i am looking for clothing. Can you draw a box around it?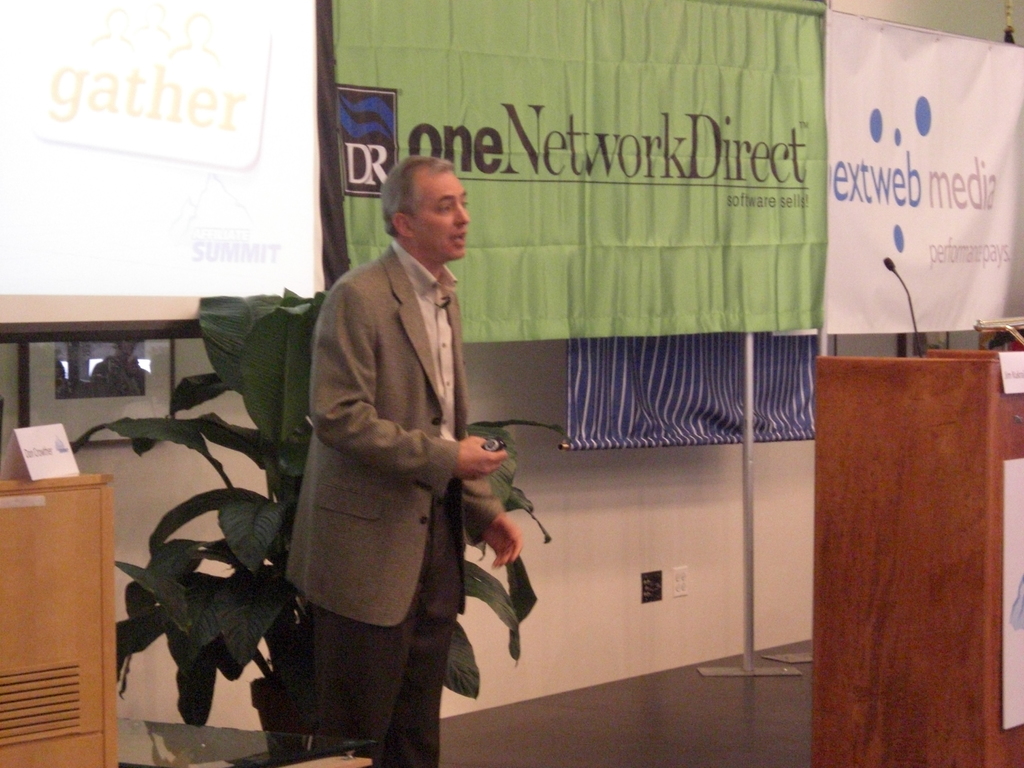
Sure, the bounding box is box=[284, 250, 500, 760].
